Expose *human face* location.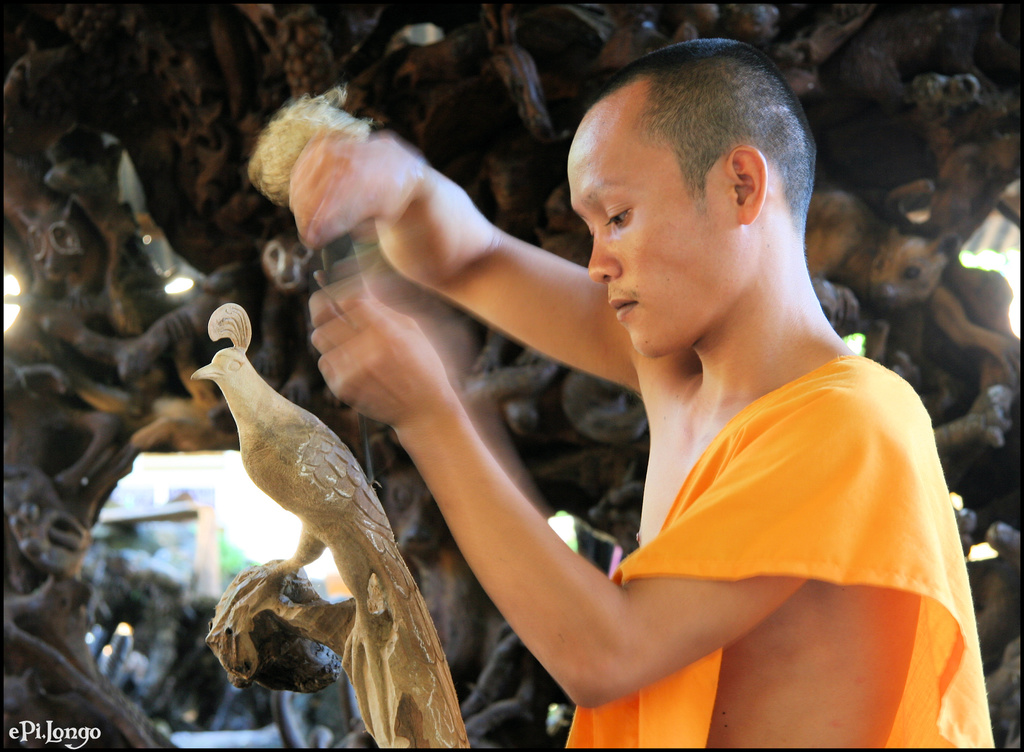
Exposed at 568, 134, 735, 357.
